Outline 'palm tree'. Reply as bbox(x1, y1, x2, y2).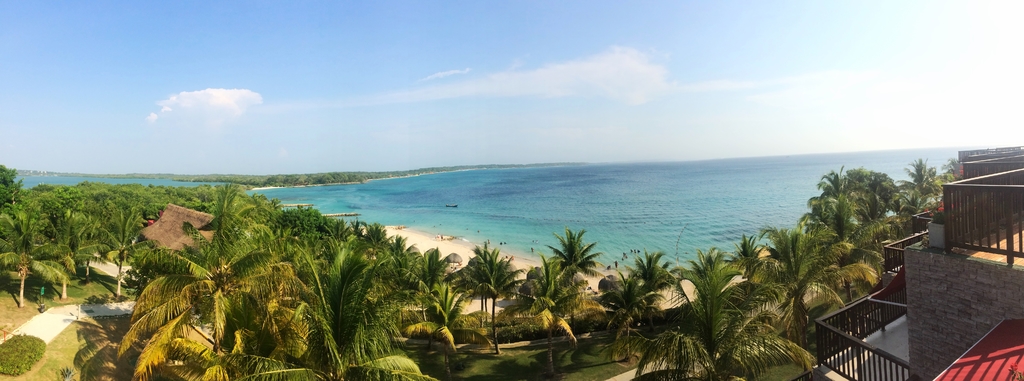
bbox(503, 256, 598, 374).
